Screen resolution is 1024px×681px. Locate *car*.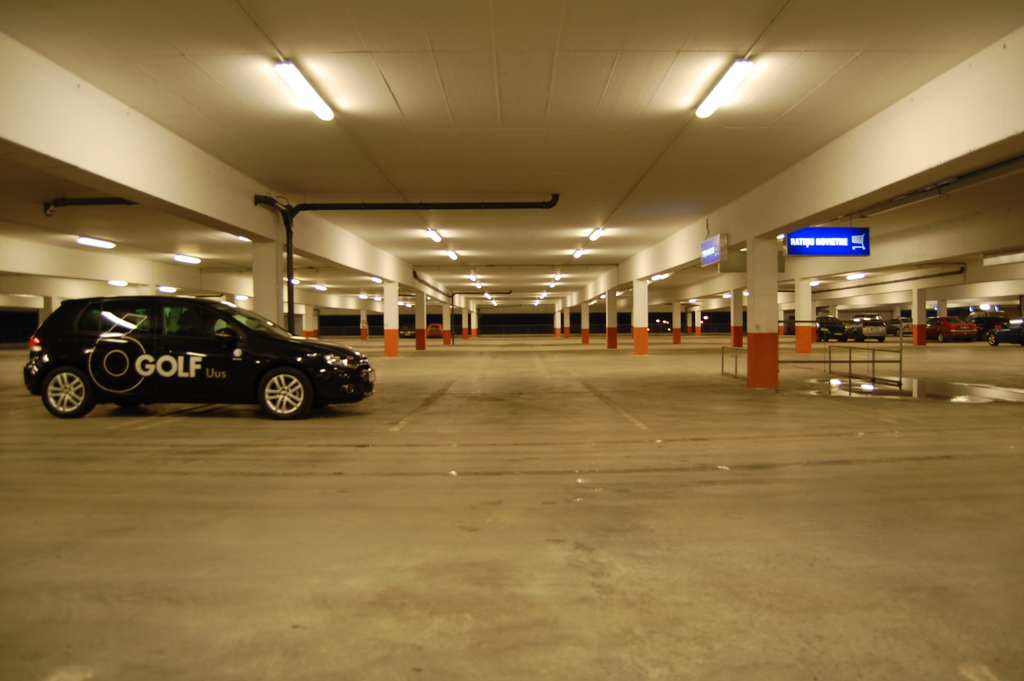
detection(886, 316, 913, 335).
